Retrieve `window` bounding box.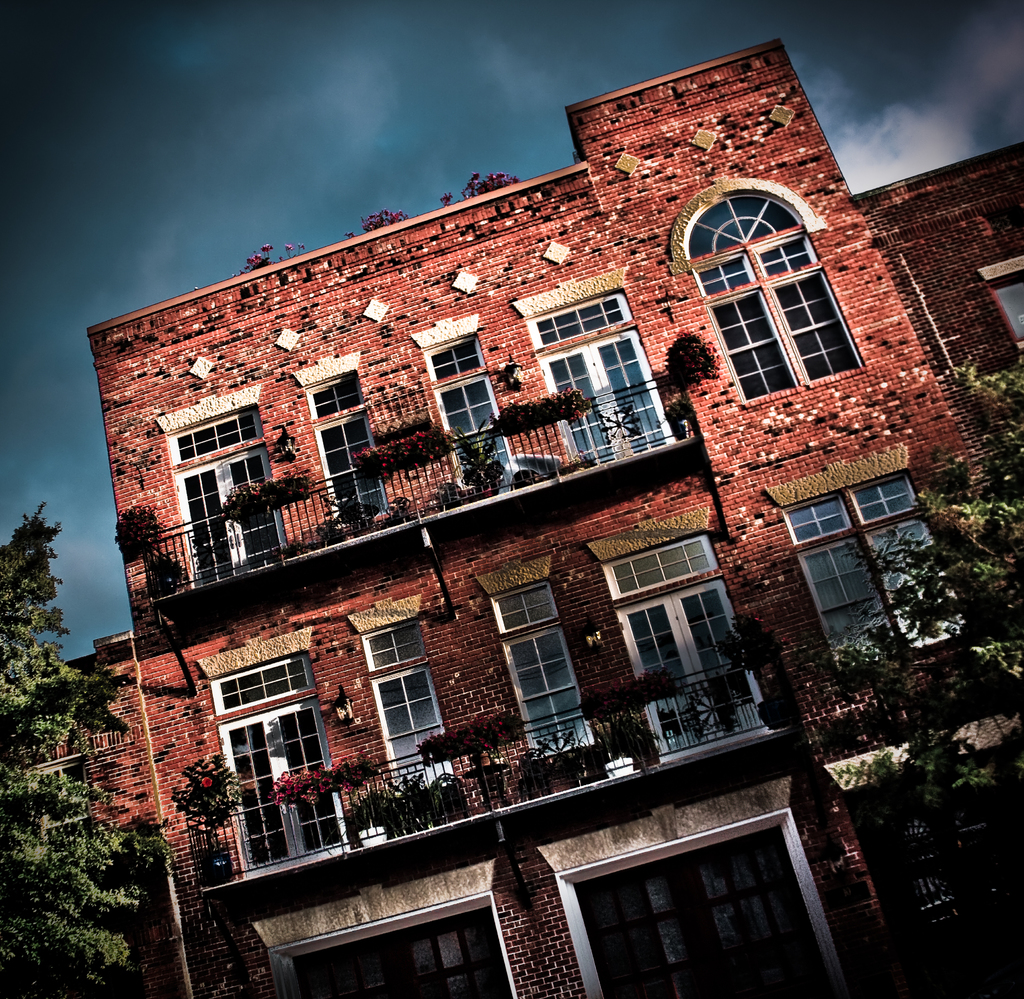
Bounding box: (500, 577, 555, 621).
